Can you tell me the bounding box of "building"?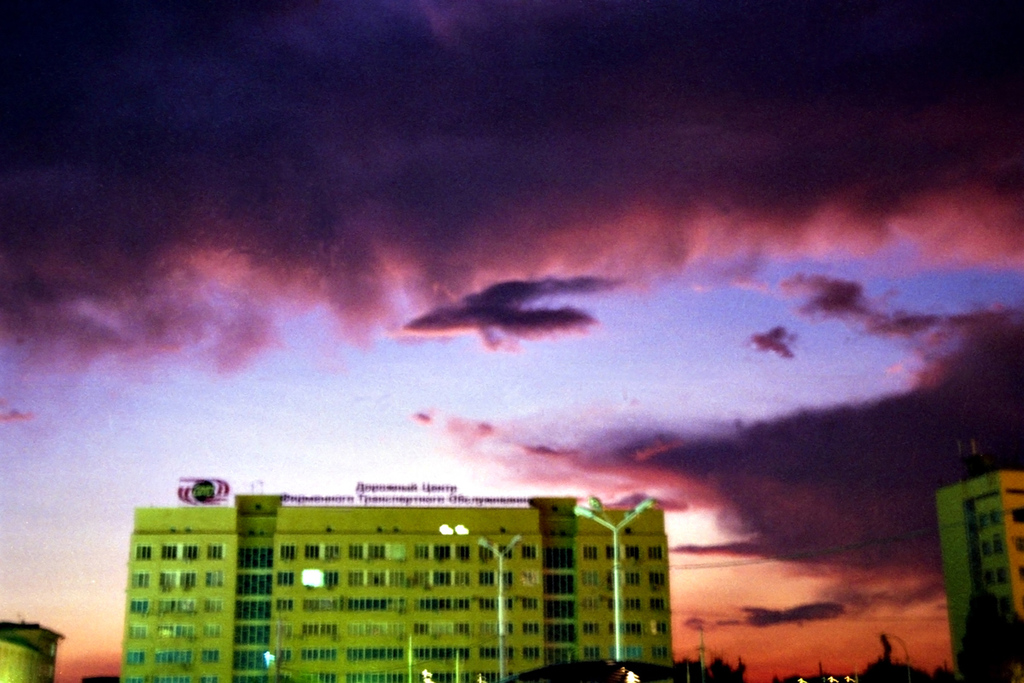
(left=122, top=496, right=672, bottom=682).
